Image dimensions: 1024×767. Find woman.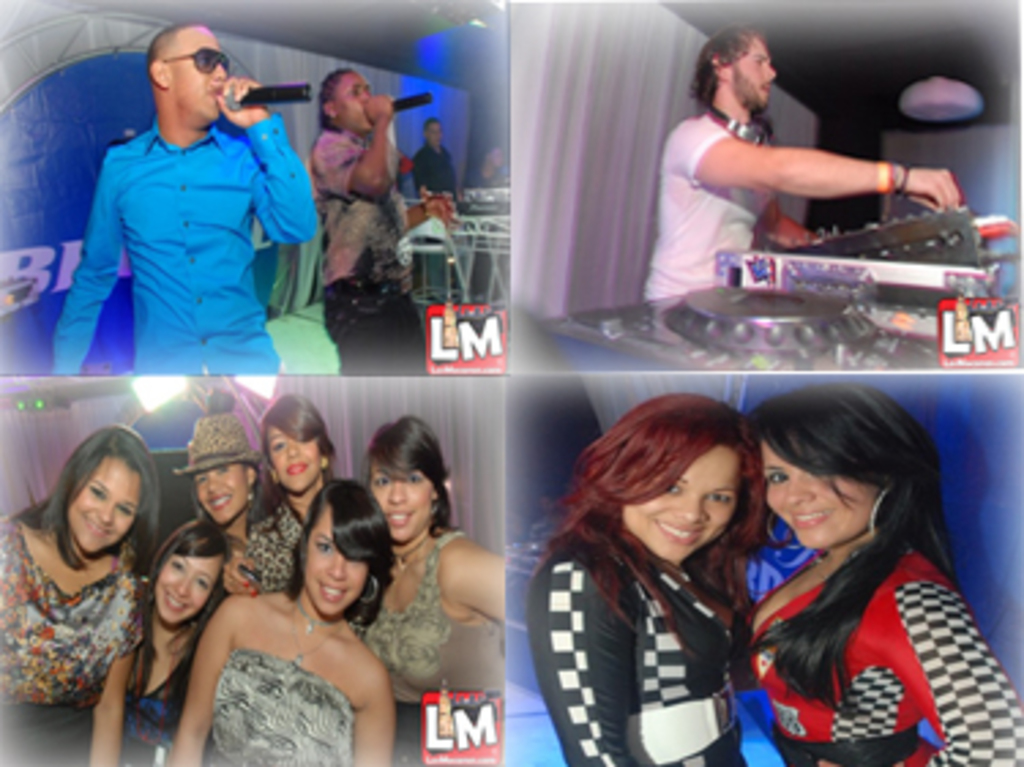
bbox=(246, 390, 336, 595).
